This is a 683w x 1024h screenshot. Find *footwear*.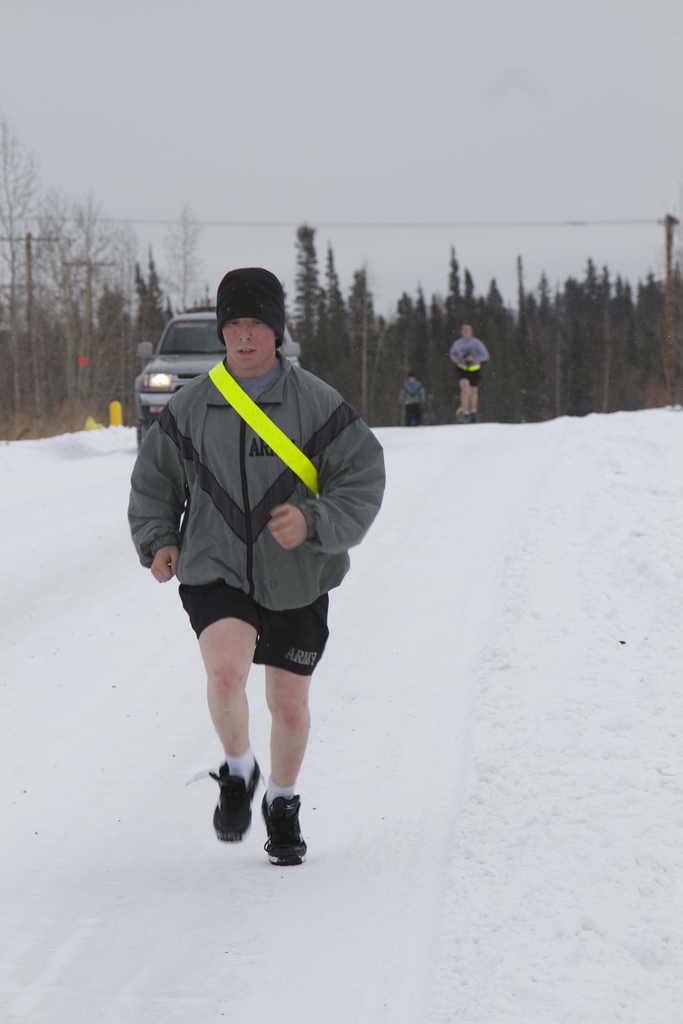
Bounding box: rect(461, 416, 468, 428).
